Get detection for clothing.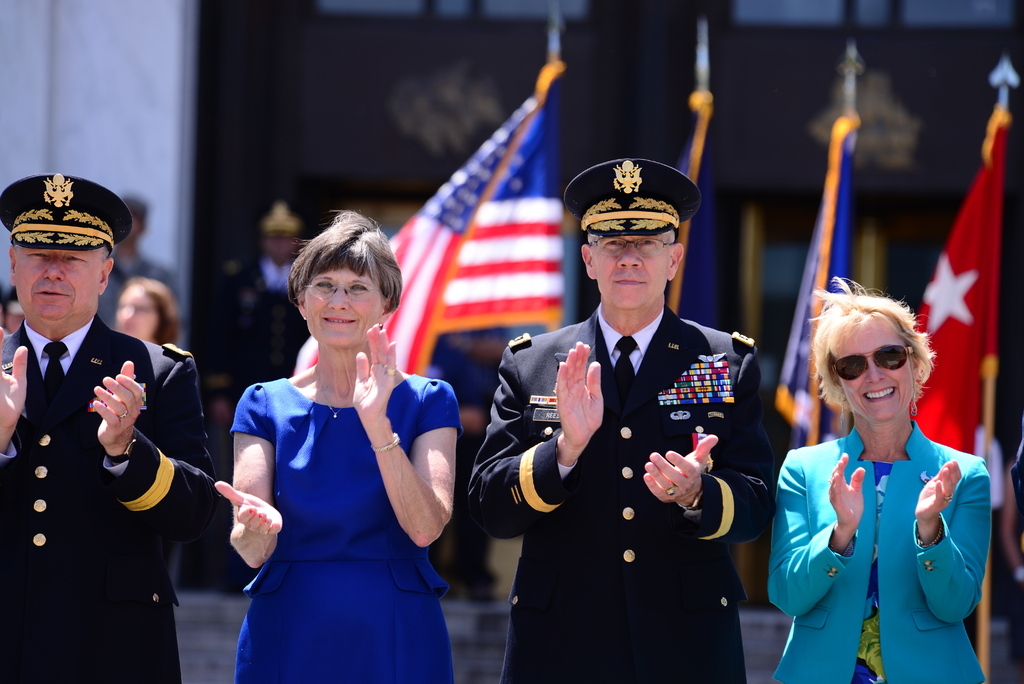
Detection: Rect(769, 423, 991, 683).
